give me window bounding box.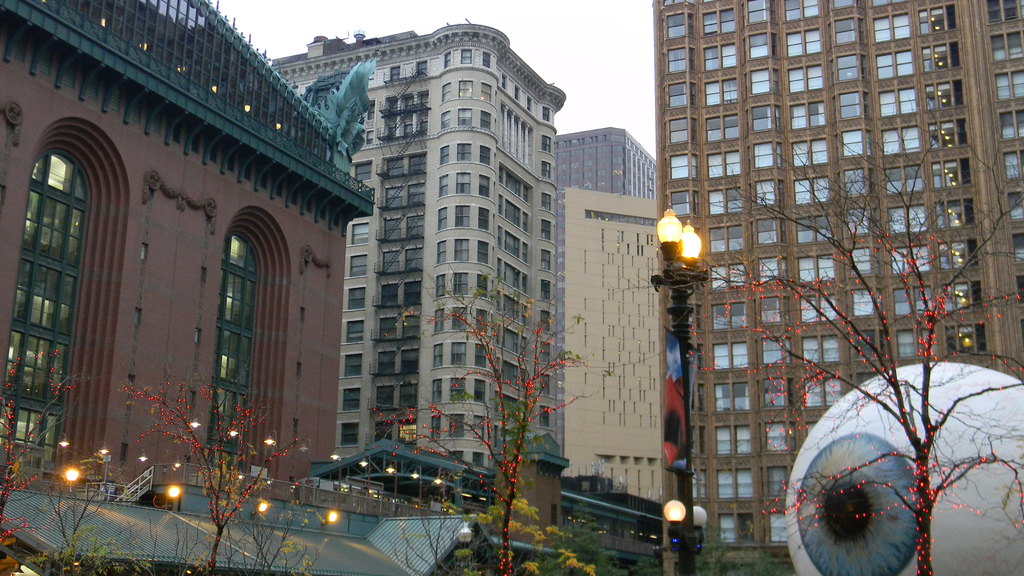
Rect(480, 207, 490, 233).
